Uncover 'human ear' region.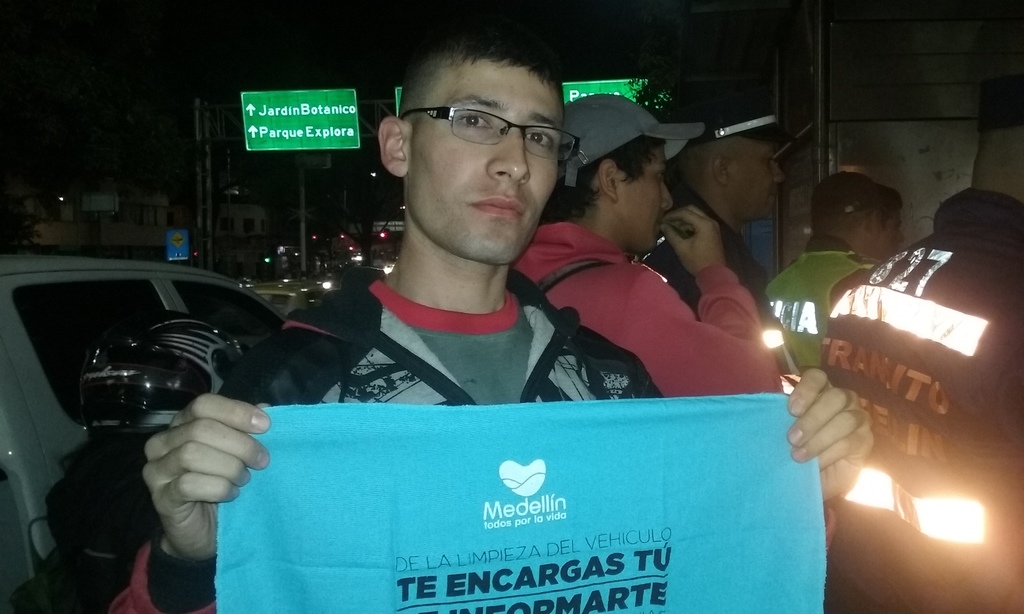
Uncovered: (871, 209, 883, 237).
